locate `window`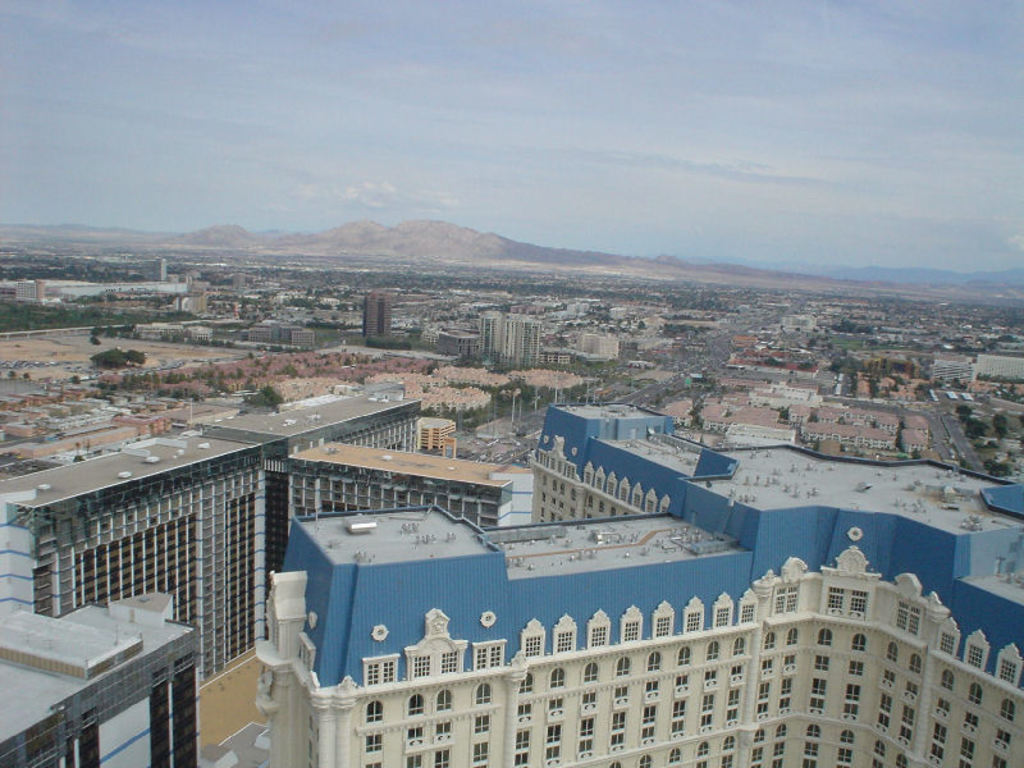
box(785, 630, 797, 644)
